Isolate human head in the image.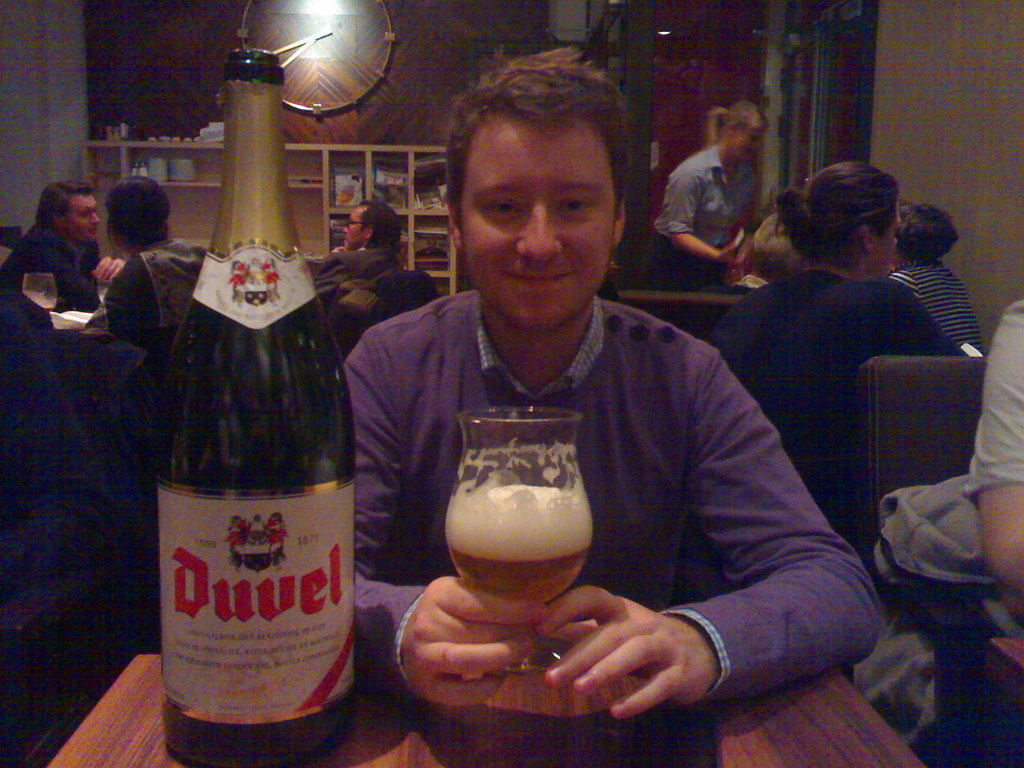
Isolated region: 338/198/397/253.
